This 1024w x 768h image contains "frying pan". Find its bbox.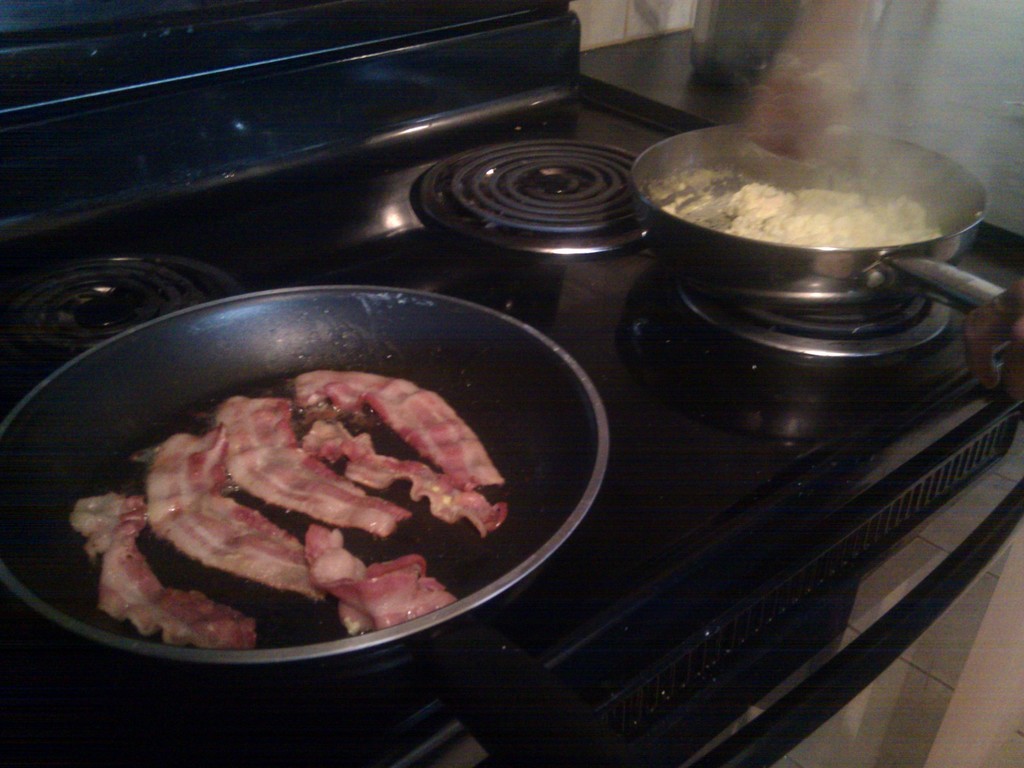
x1=0, y1=278, x2=620, y2=767.
